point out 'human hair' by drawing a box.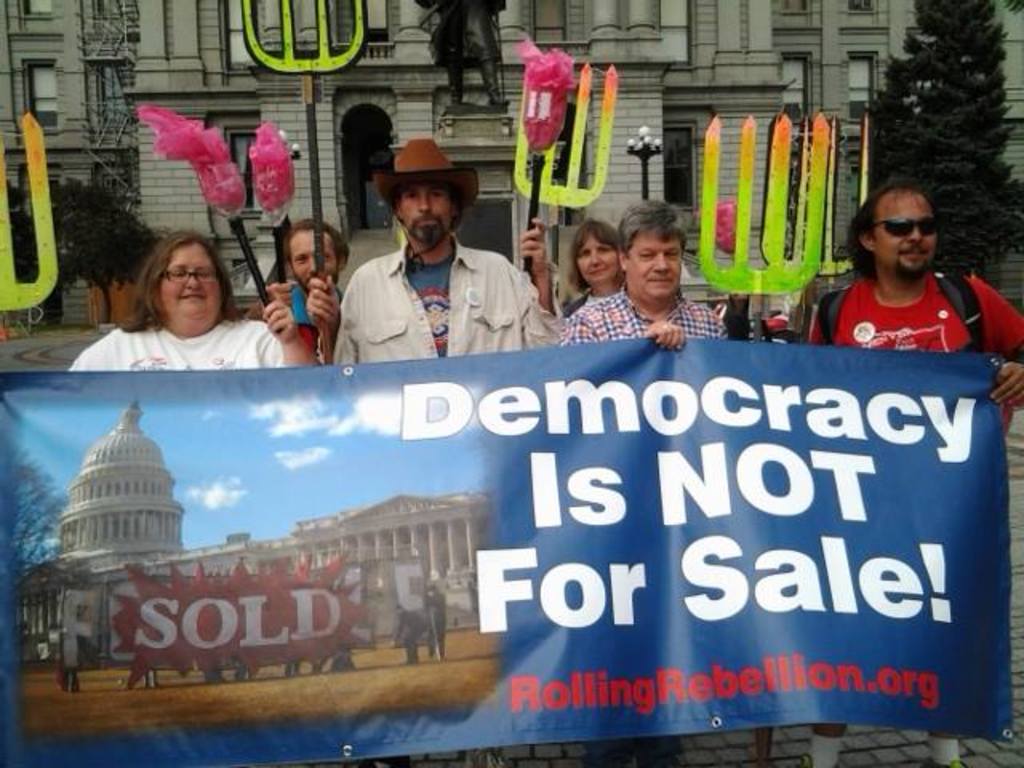
locate(616, 197, 688, 261).
